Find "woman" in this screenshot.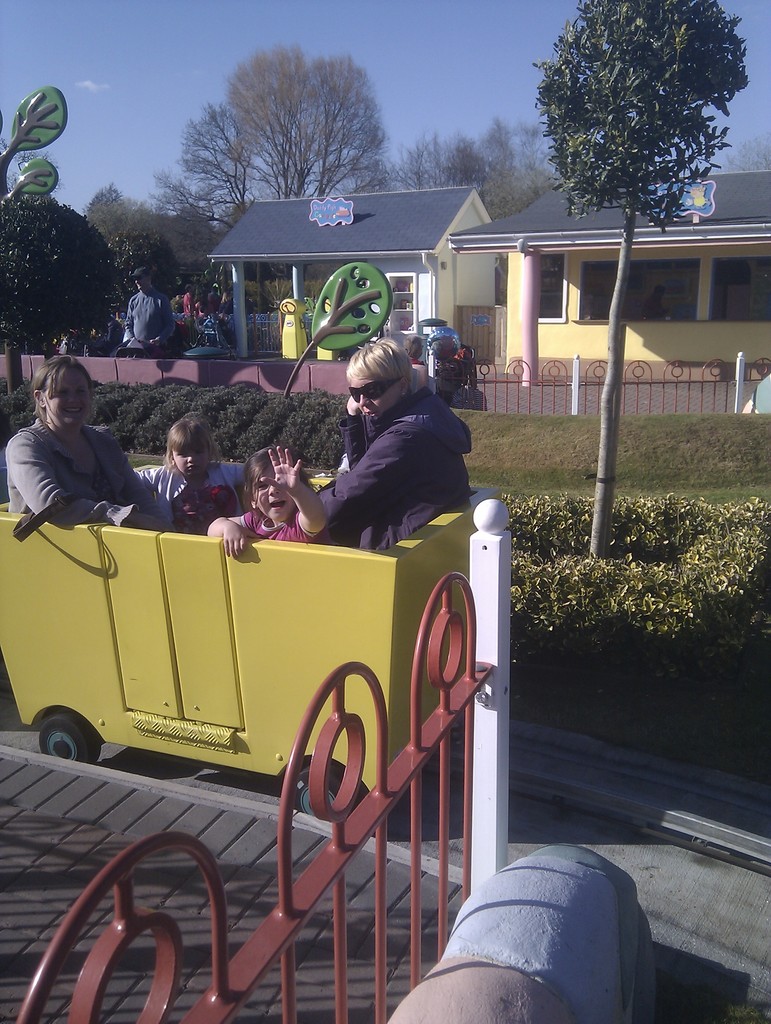
The bounding box for "woman" is detection(306, 340, 473, 554).
